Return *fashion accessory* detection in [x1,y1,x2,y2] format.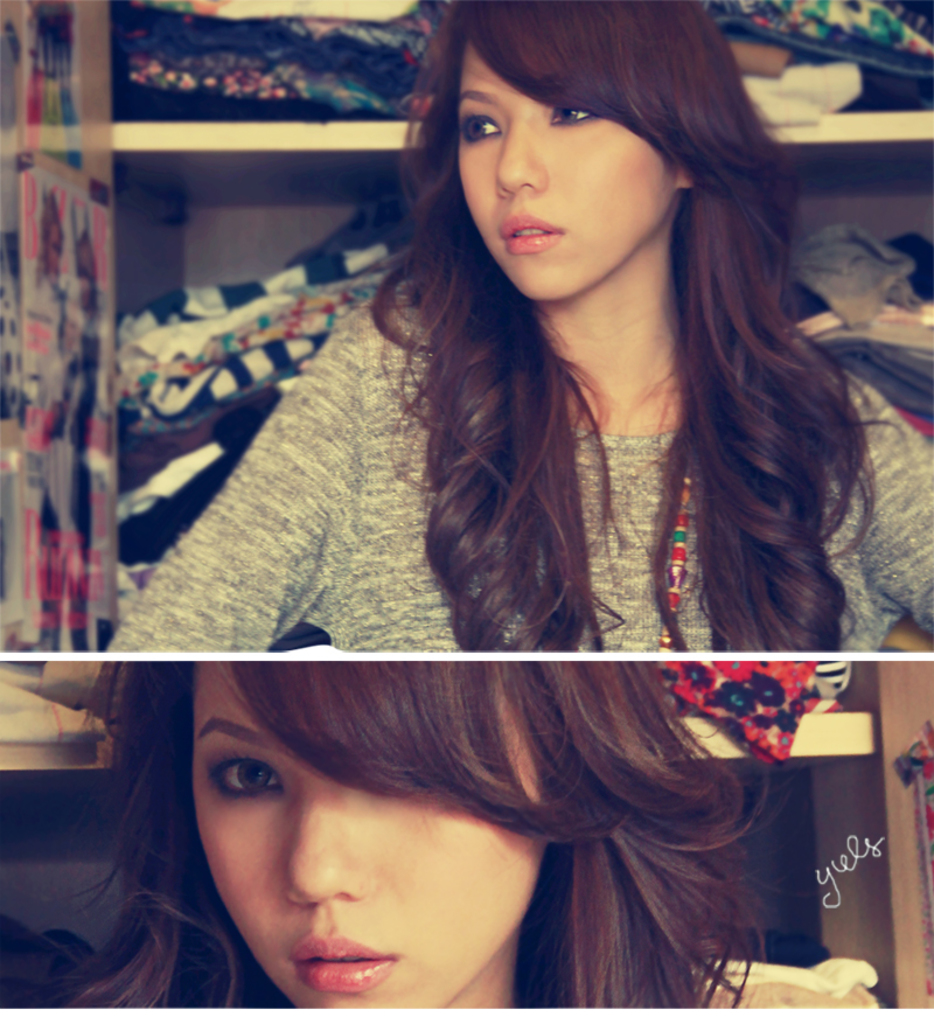
[653,468,691,649].
